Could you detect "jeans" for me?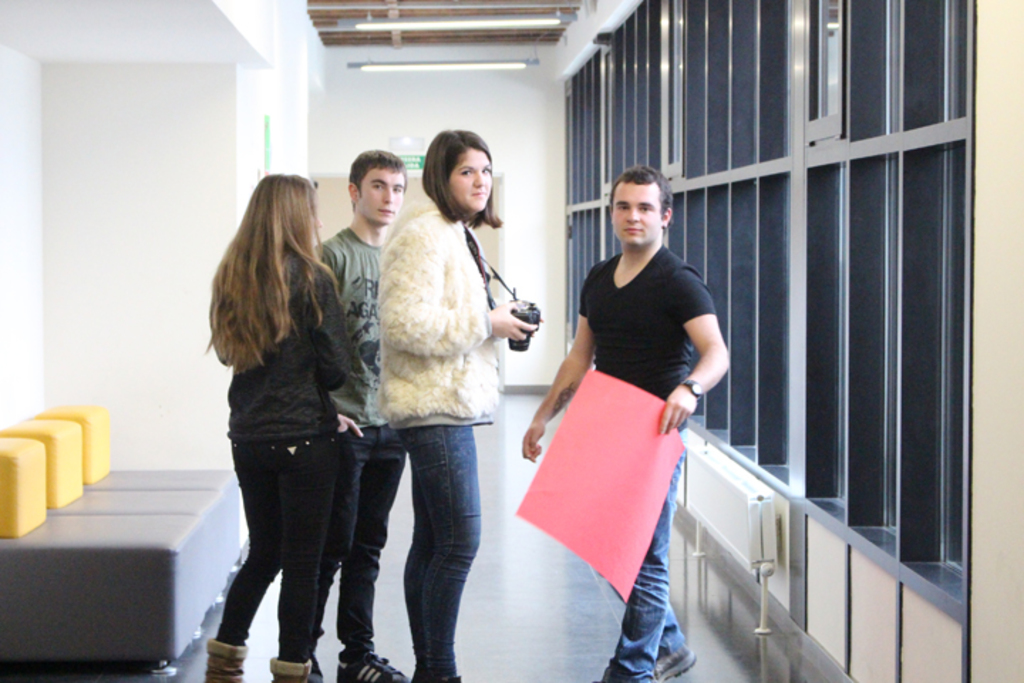
Detection result: (left=607, top=452, right=684, bottom=682).
